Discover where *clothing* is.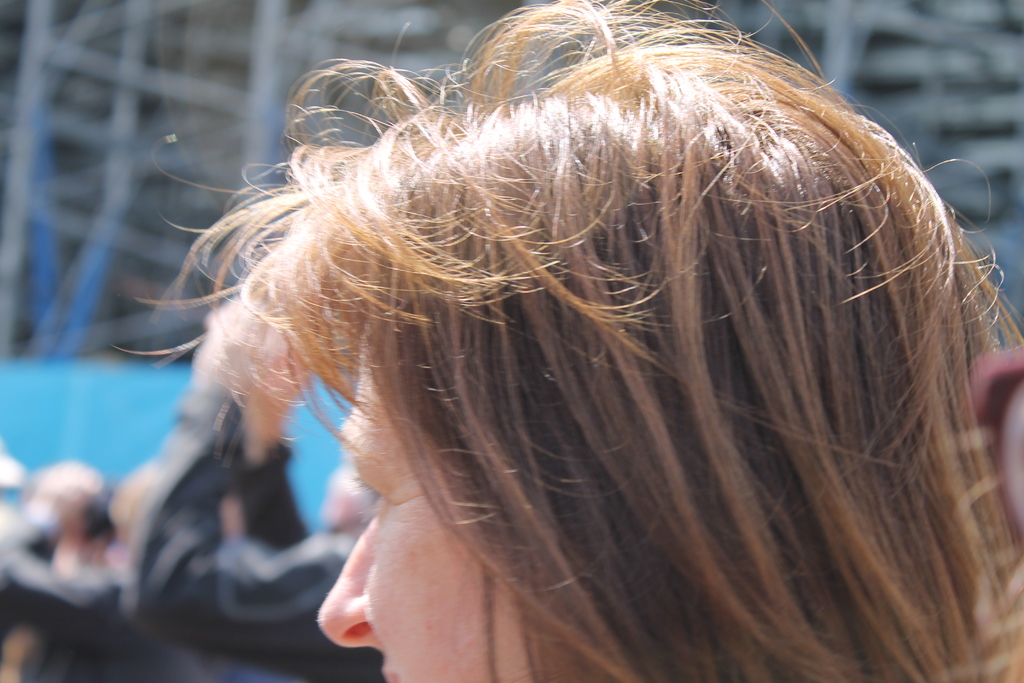
Discovered at bbox=(119, 387, 385, 682).
